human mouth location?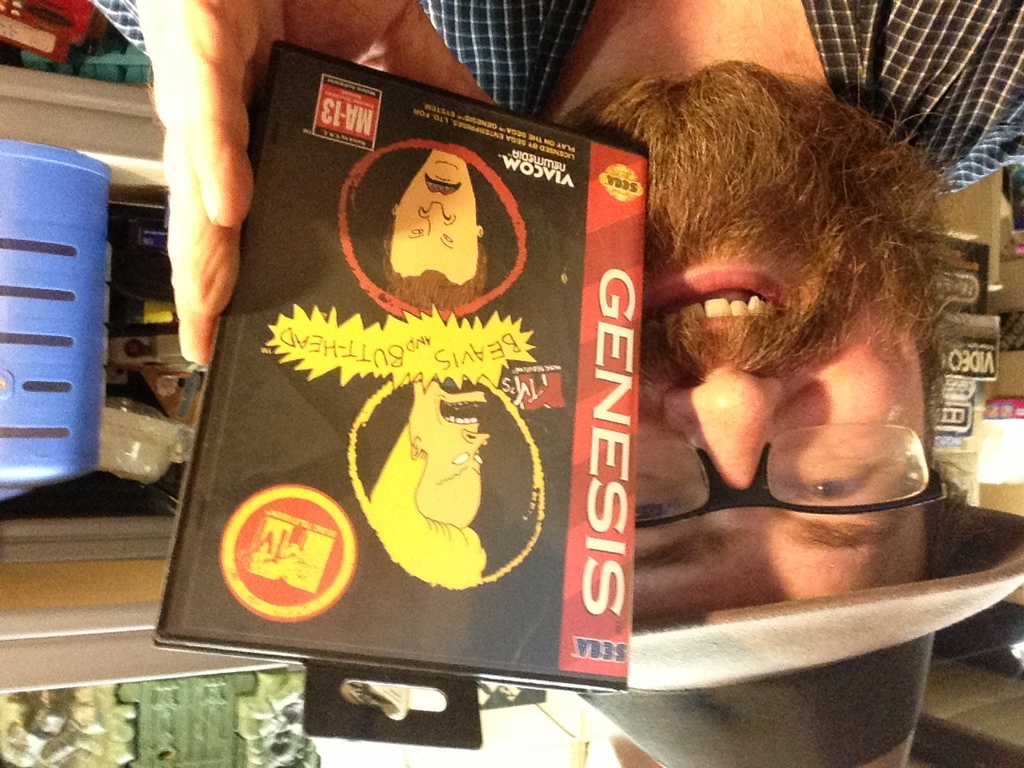
(640, 270, 781, 337)
